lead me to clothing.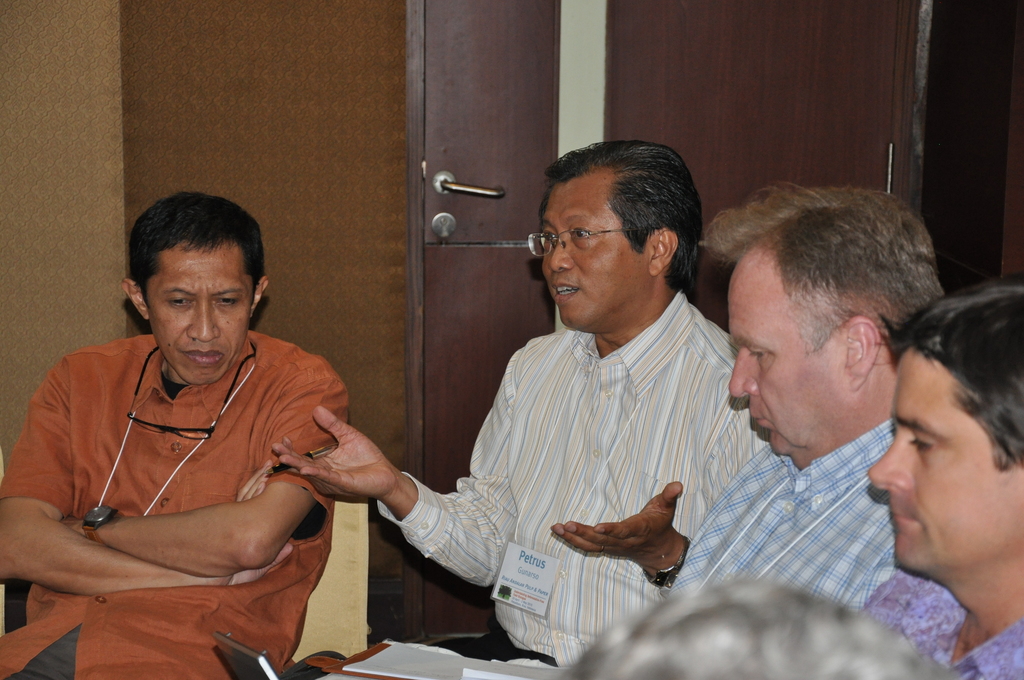
Lead to <bbox>0, 334, 346, 679</bbox>.
